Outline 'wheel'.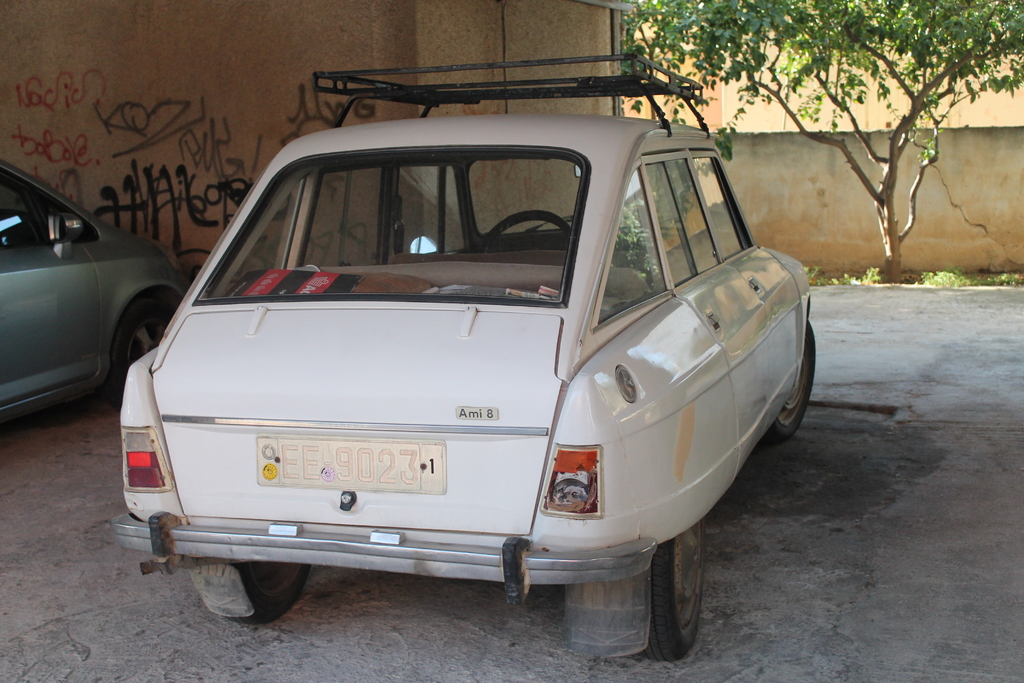
Outline: select_region(640, 539, 714, 663).
